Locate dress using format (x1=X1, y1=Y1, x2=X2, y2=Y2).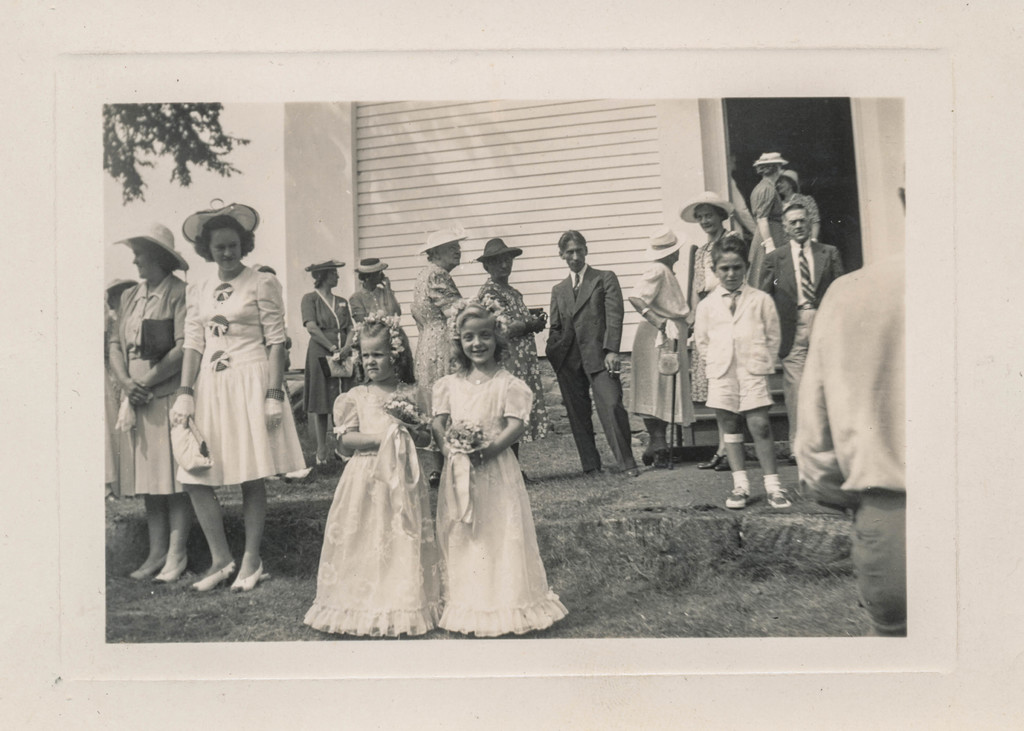
(x1=476, y1=277, x2=555, y2=440).
